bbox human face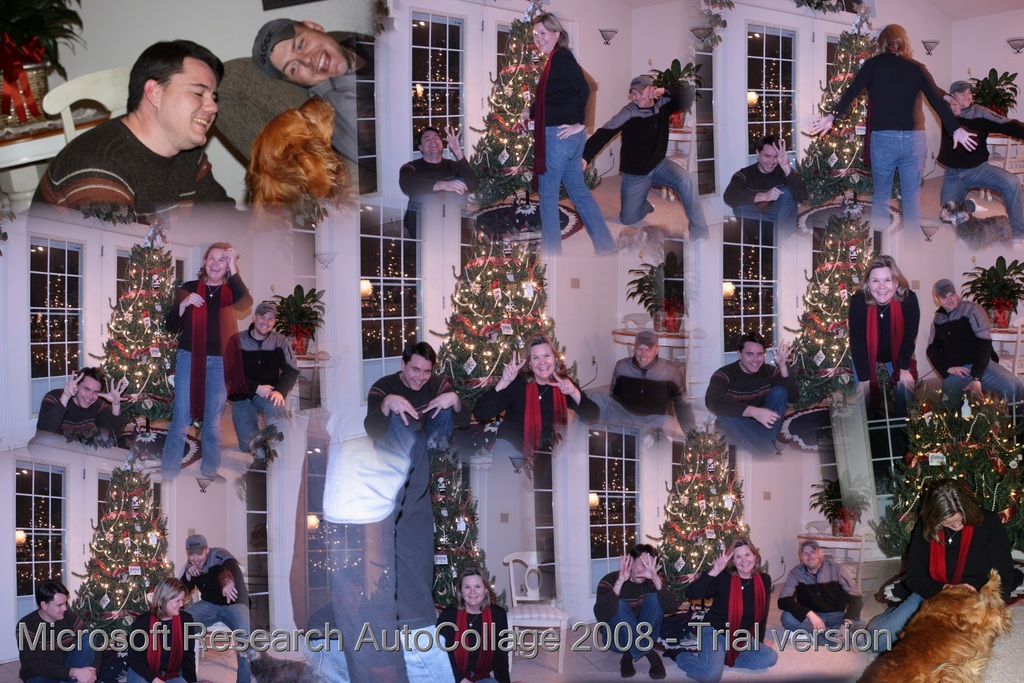
[632,88,653,110]
